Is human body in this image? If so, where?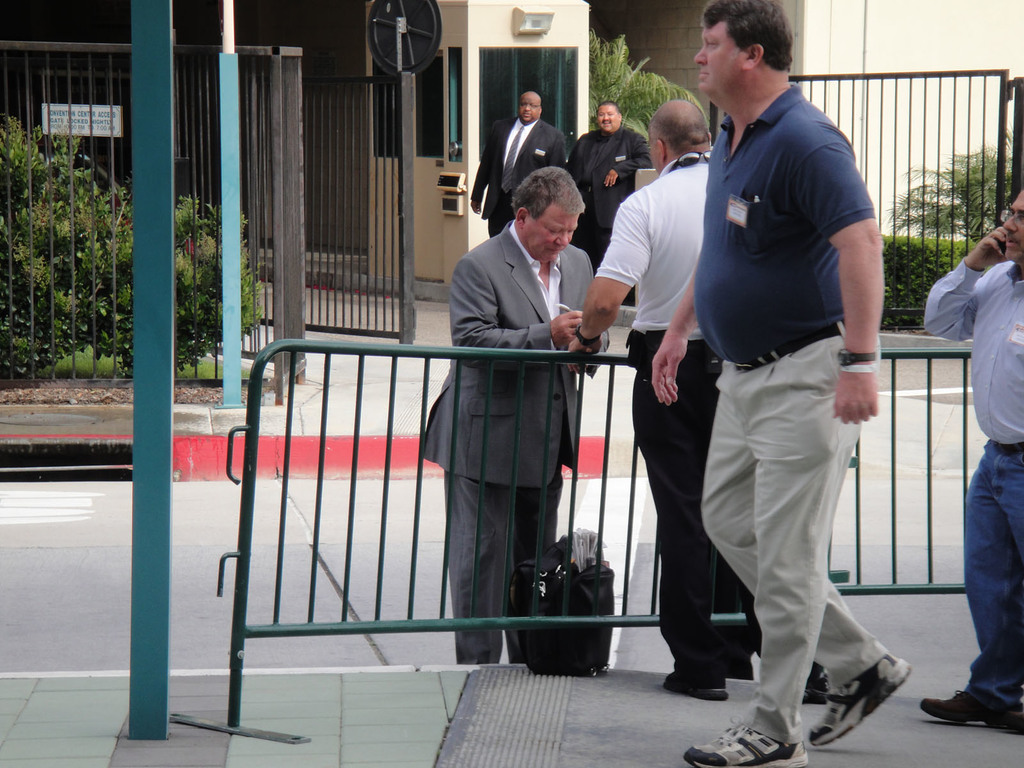
Yes, at locate(566, 92, 711, 703).
